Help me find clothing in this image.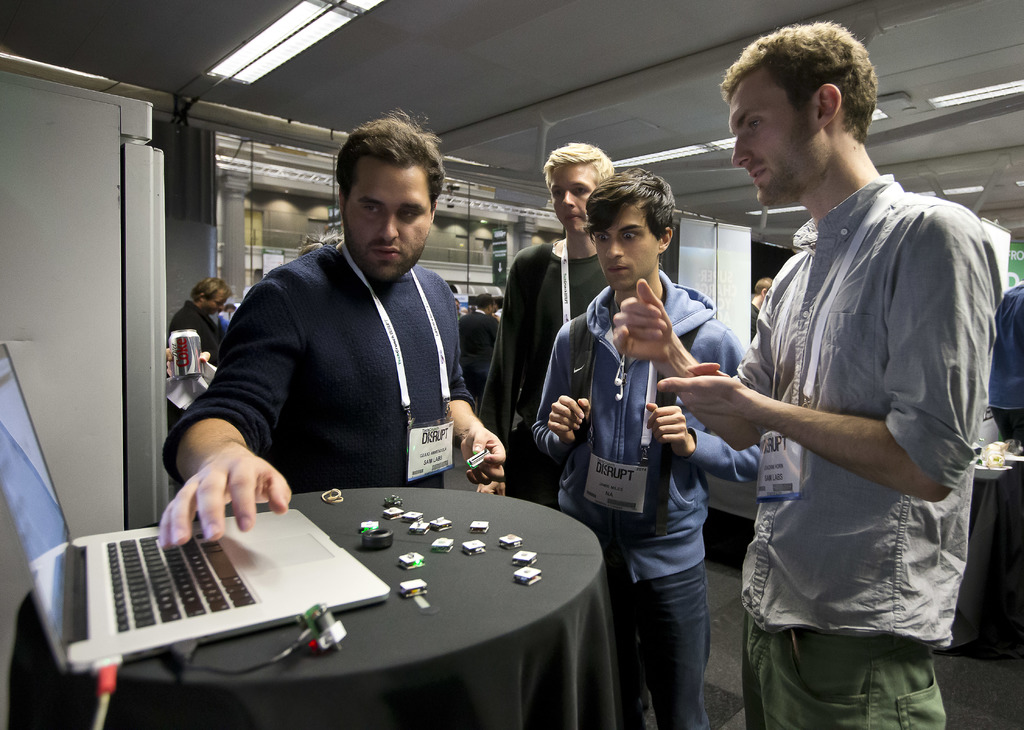
Found it: x1=729, y1=175, x2=1002, y2=729.
